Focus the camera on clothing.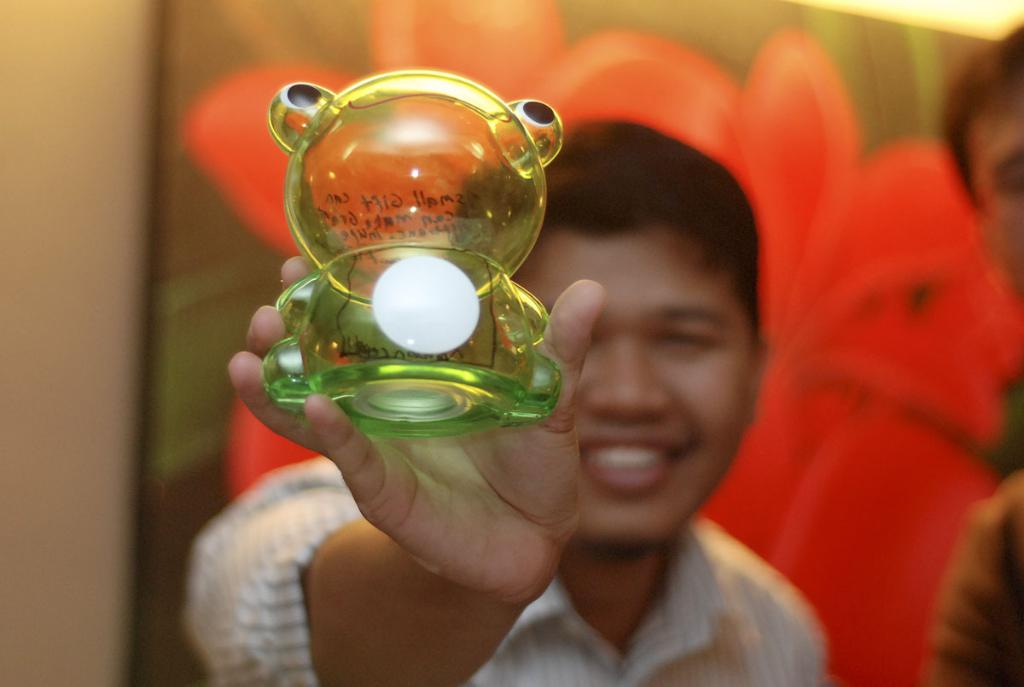
Focus region: <bbox>986, 361, 1023, 473</bbox>.
